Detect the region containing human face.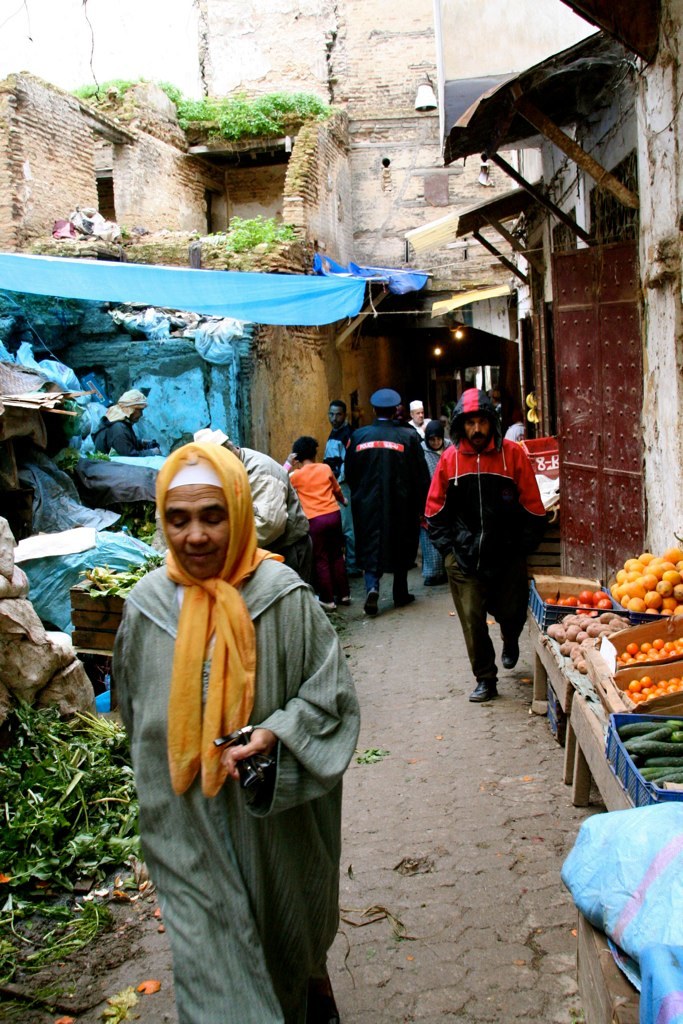
BBox(465, 413, 493, 448).
